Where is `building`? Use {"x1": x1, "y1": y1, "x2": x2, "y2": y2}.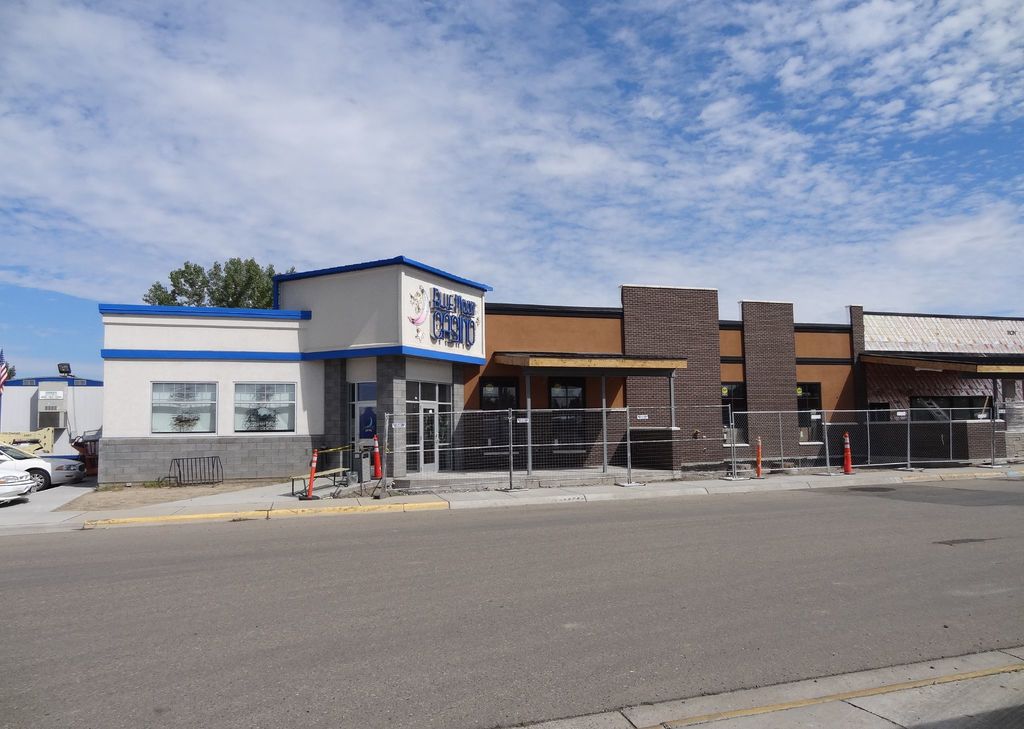
{"x1": 97, "y1": 253, "x2": 496, "y2": 488}.
